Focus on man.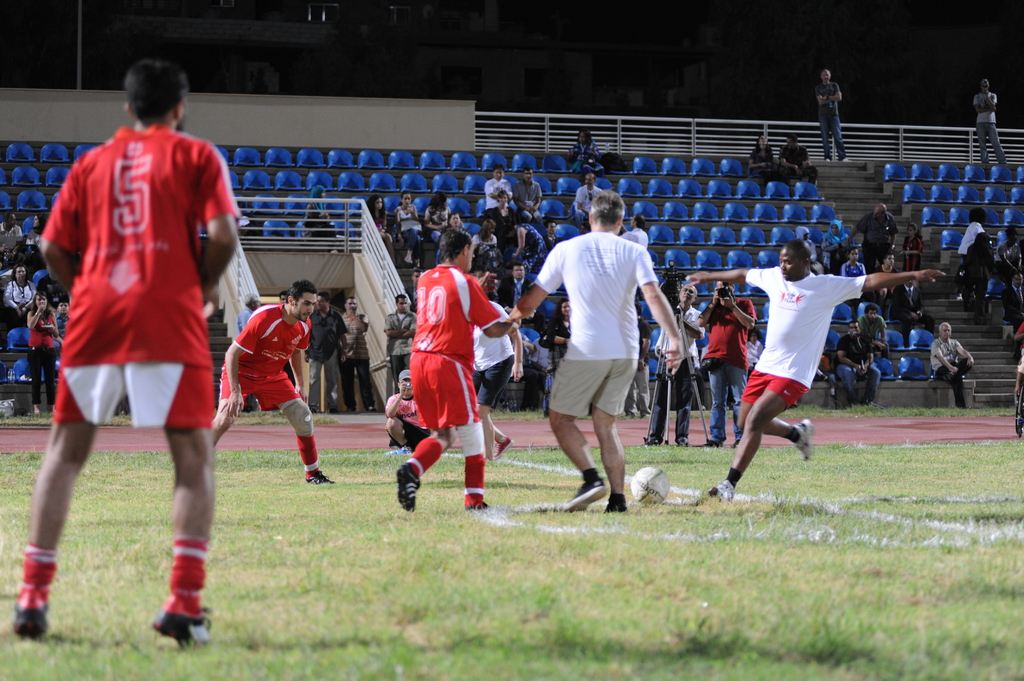
Focused at [815, 68, 854, 168].
